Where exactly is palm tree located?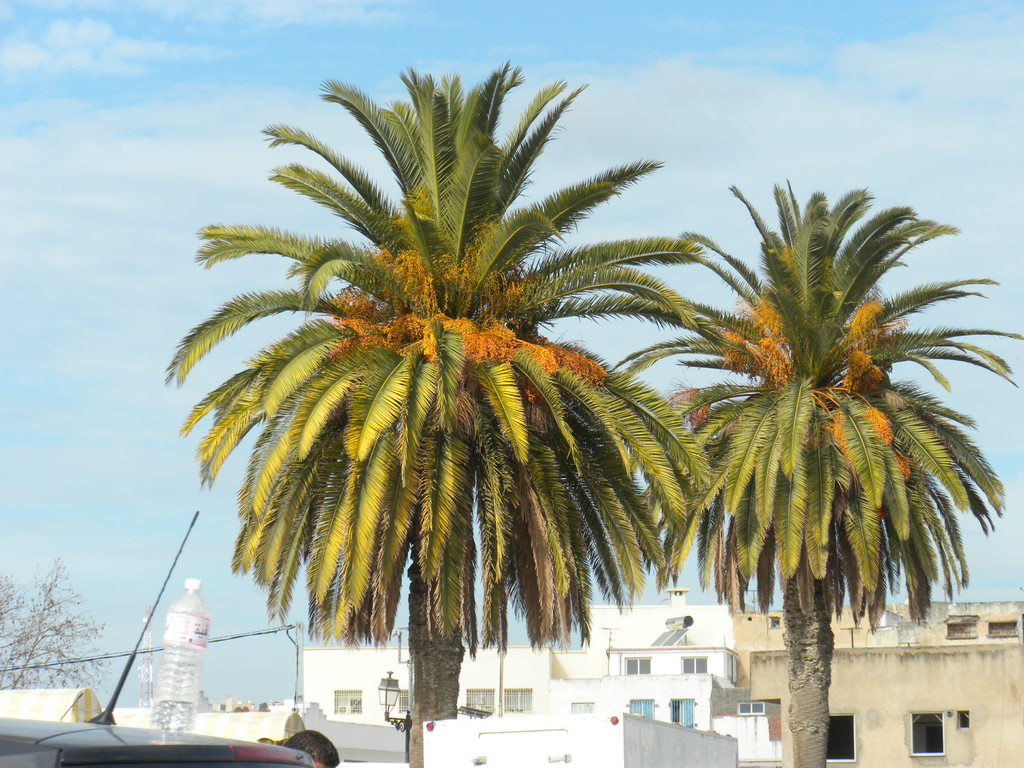
Its bounding box is l=555, t=176, r=1023, b=767.
